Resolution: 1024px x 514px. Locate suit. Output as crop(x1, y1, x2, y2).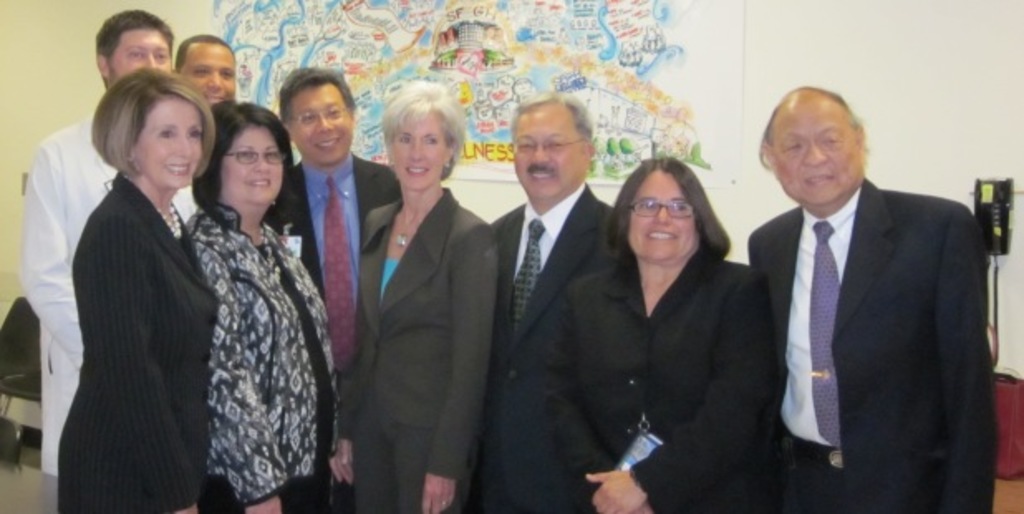
crop(542, 254, 780, 512).
